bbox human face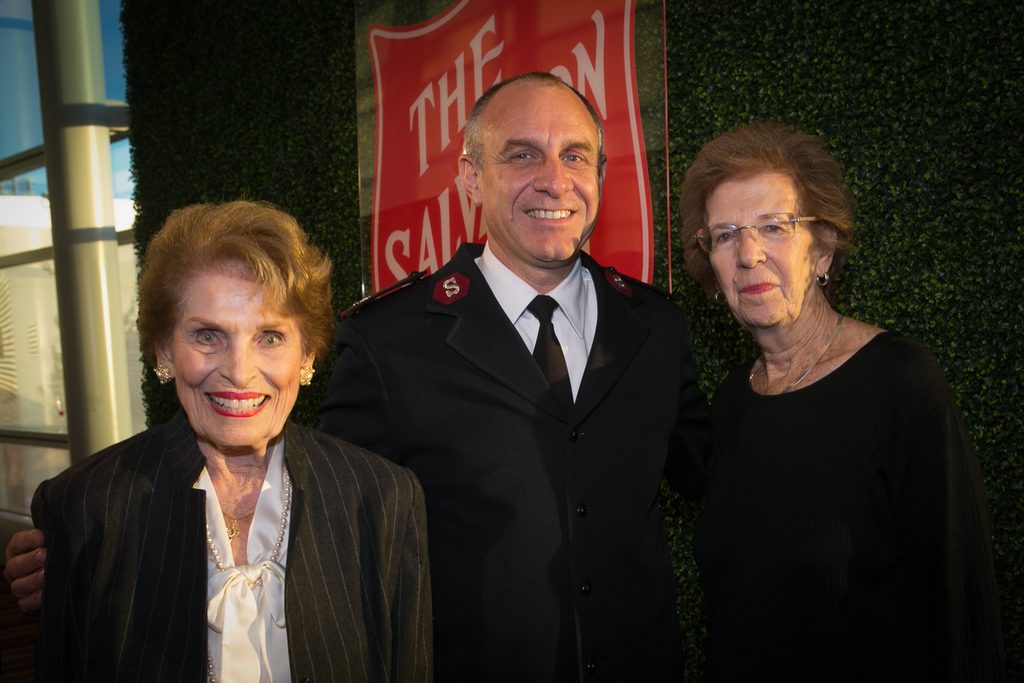
BBox(487, 89, 595, 264)
